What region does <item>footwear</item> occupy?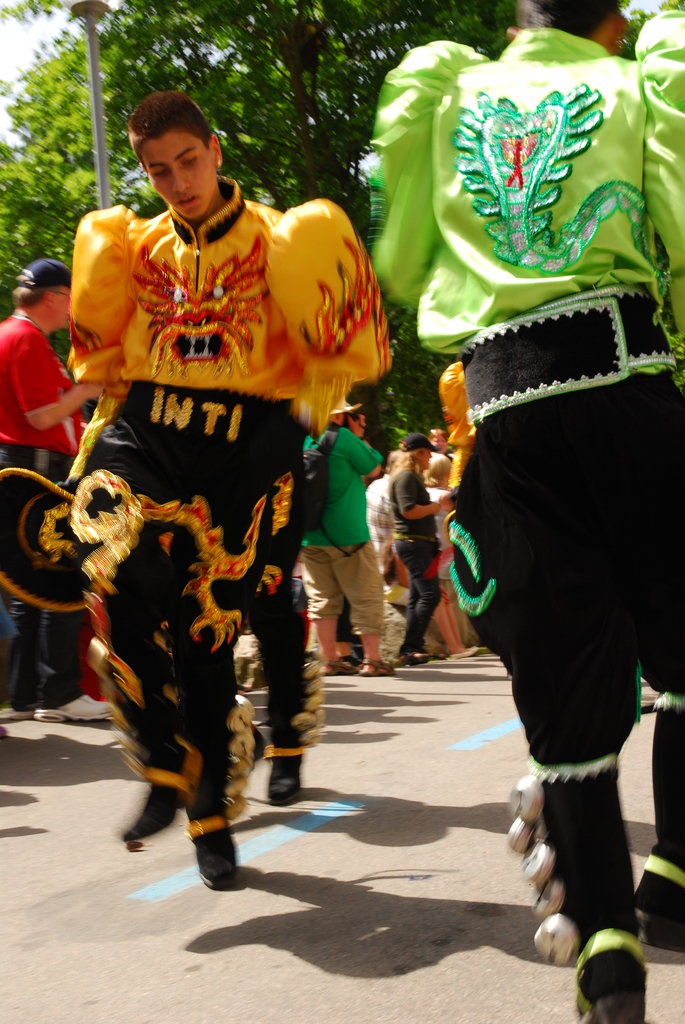
<bbox>113, 786, 191, 838</bbox>.
